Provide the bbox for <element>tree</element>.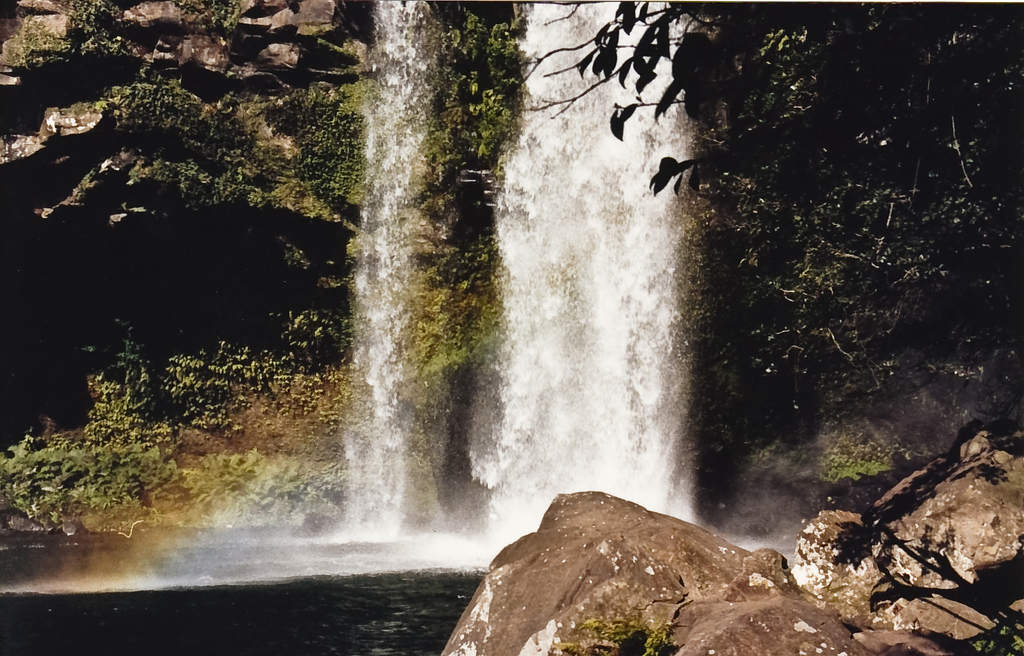
(493, 0, 1023, 199).
